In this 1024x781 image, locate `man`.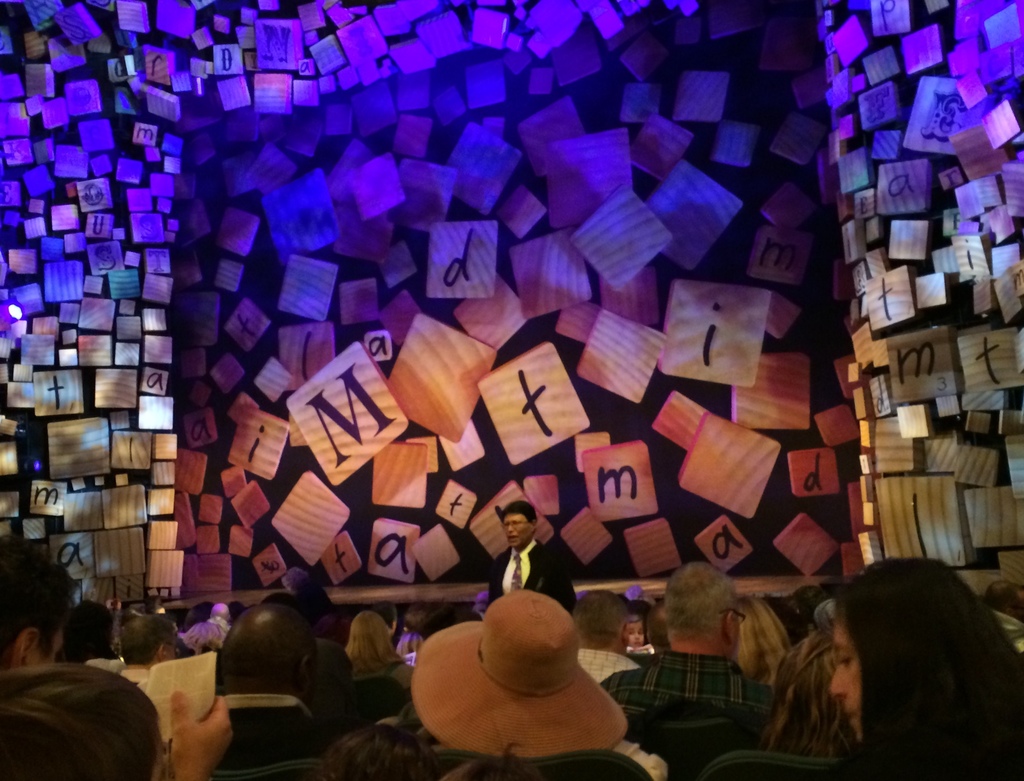
Bounding box: 0:527:70:695.
